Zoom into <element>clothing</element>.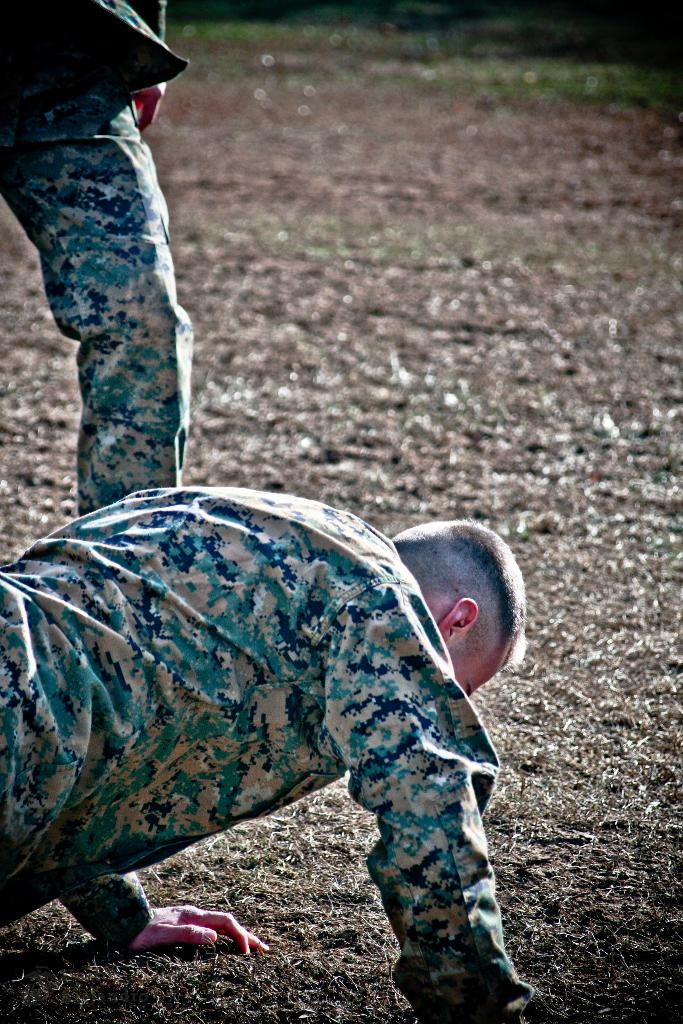
Zoom target: <box>0,488,533,1023</box>.
